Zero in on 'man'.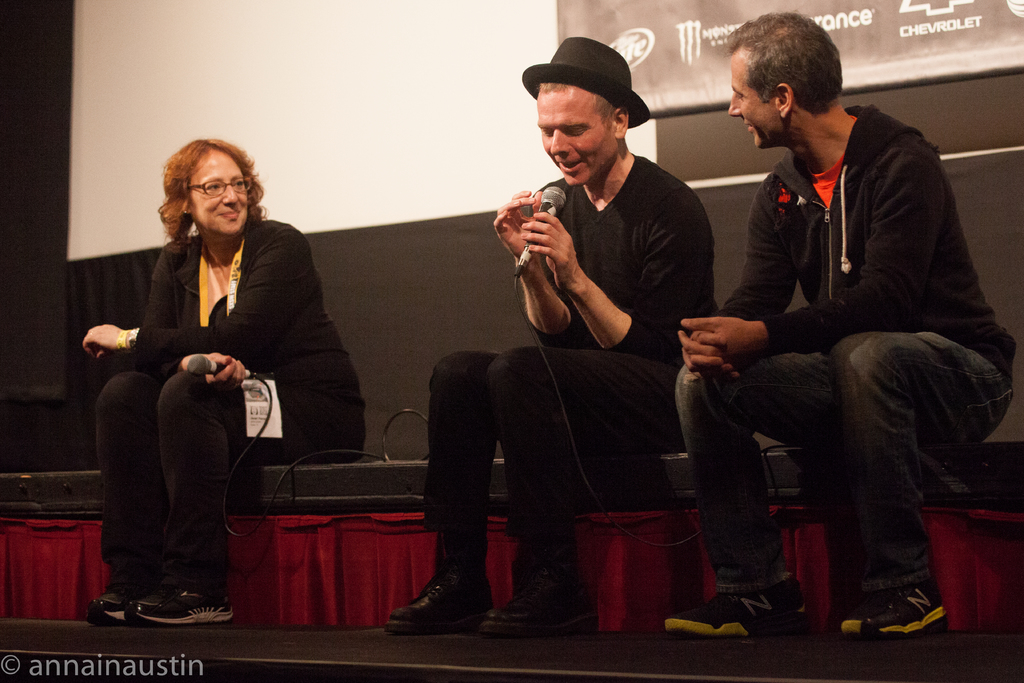
Zeroed in: <bbox>379, 37, 707, 637</bbox>.
